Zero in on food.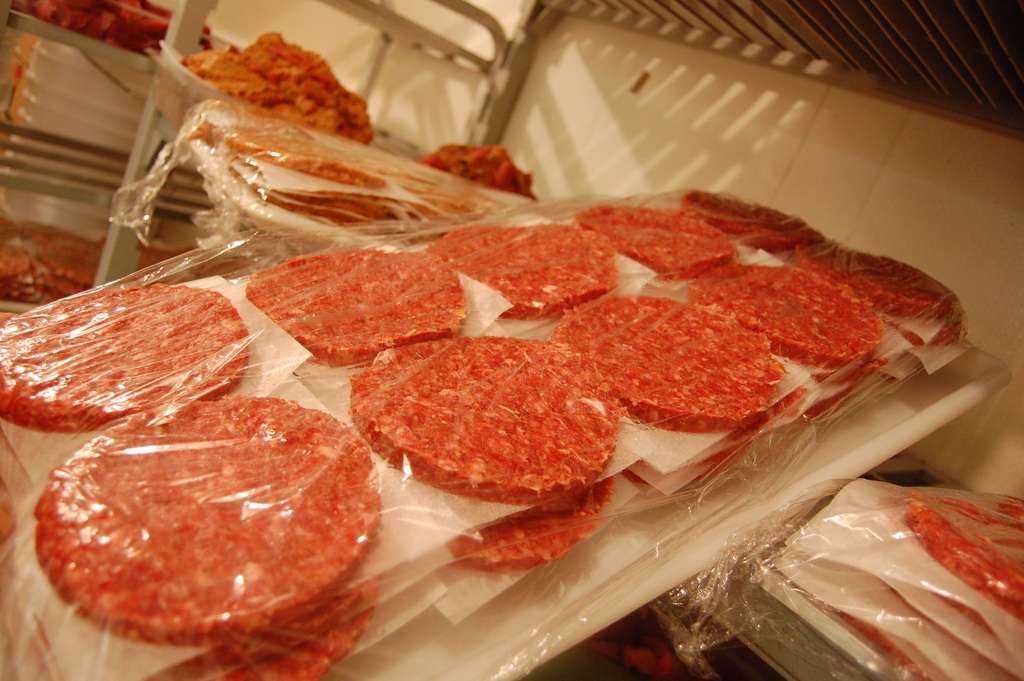
Zeroed in: crop(182, 20, 369, 125).
